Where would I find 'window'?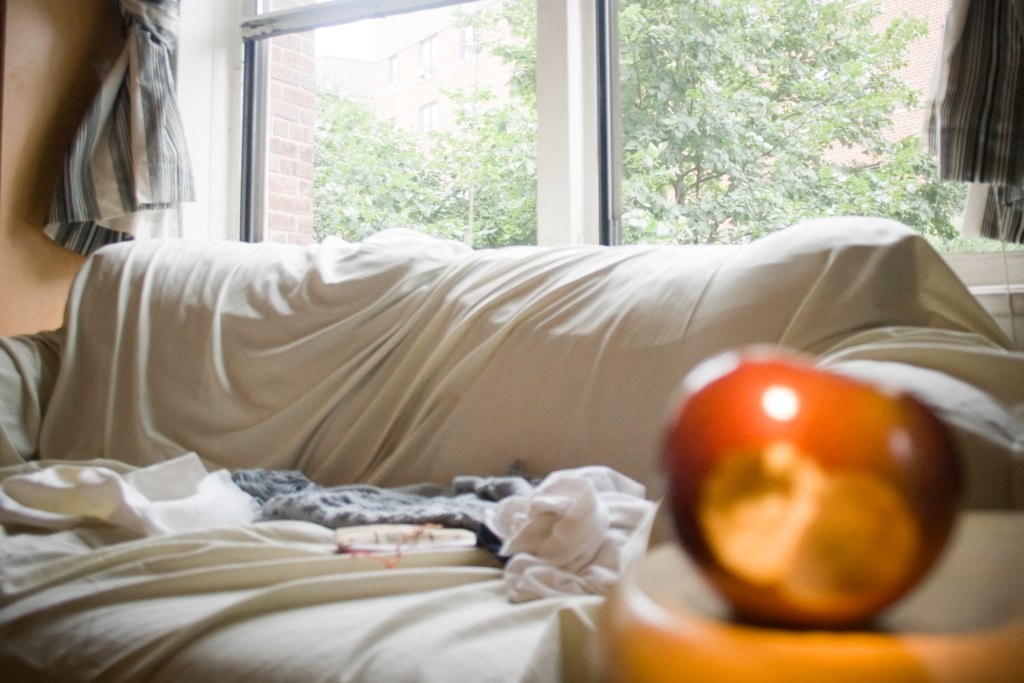
At x1=188, y1=0, x2=1023, y2=334.
